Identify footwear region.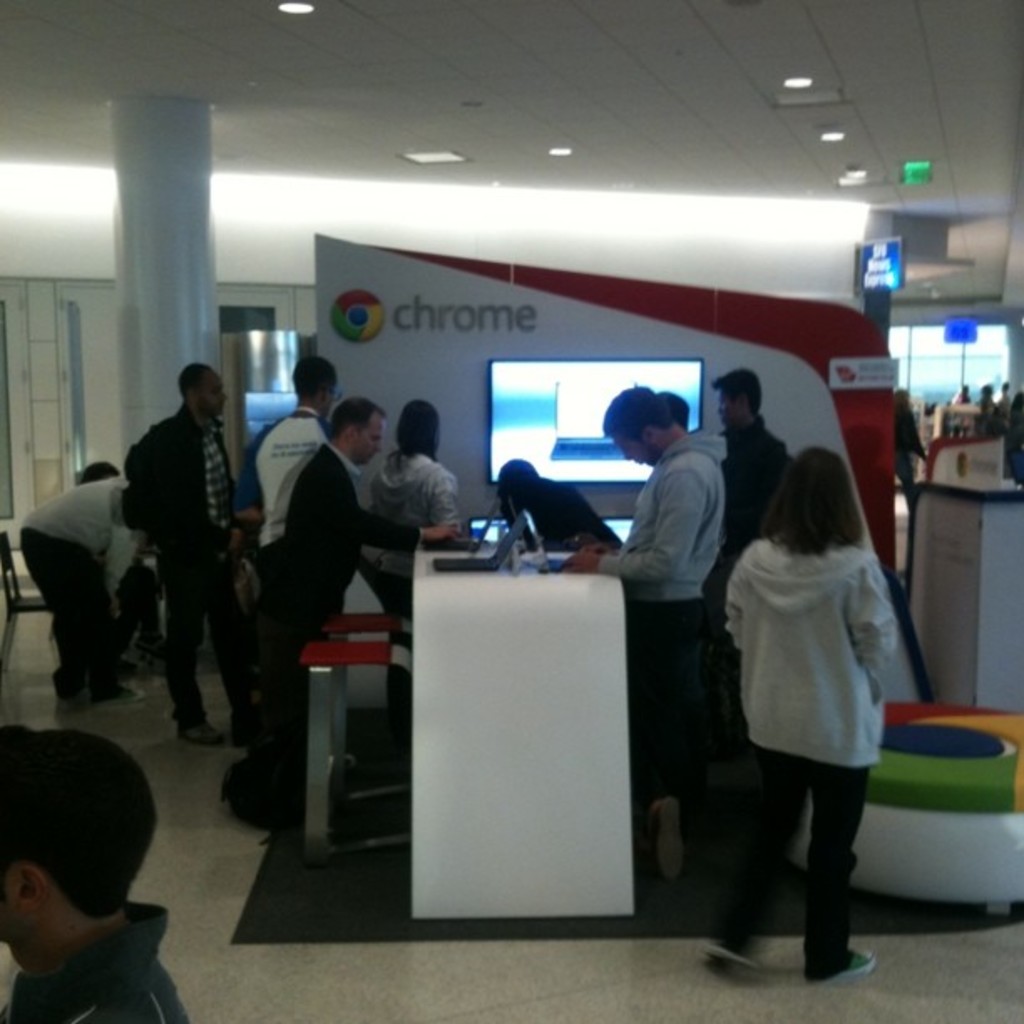
Region: left=806, top=945, right=885, bottom=987.
